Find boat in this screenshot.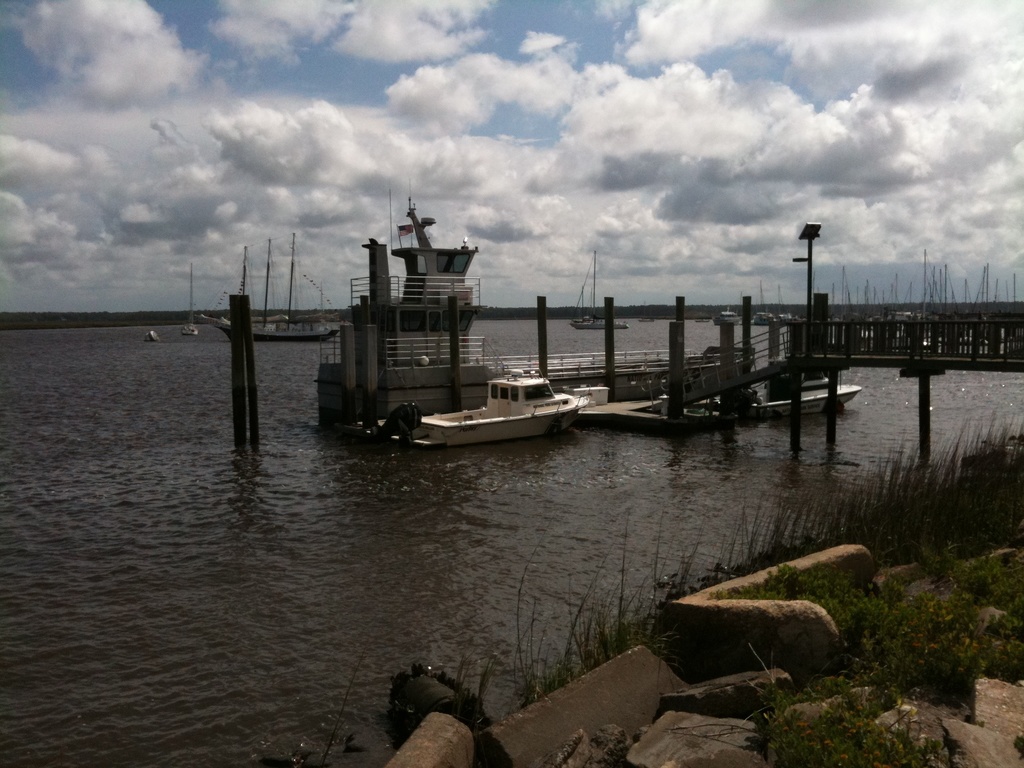
The bounding box for boat is region(191, 232, 339, 340).
